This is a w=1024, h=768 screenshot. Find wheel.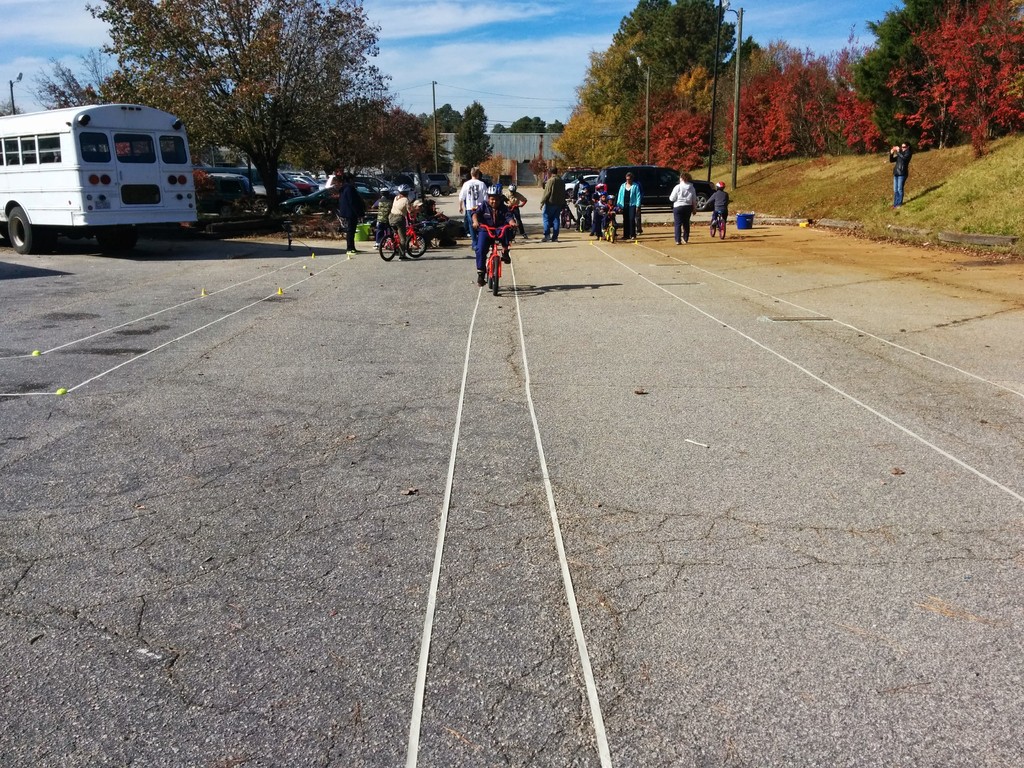
Bounding box: box(443, 191, 450, 196).
